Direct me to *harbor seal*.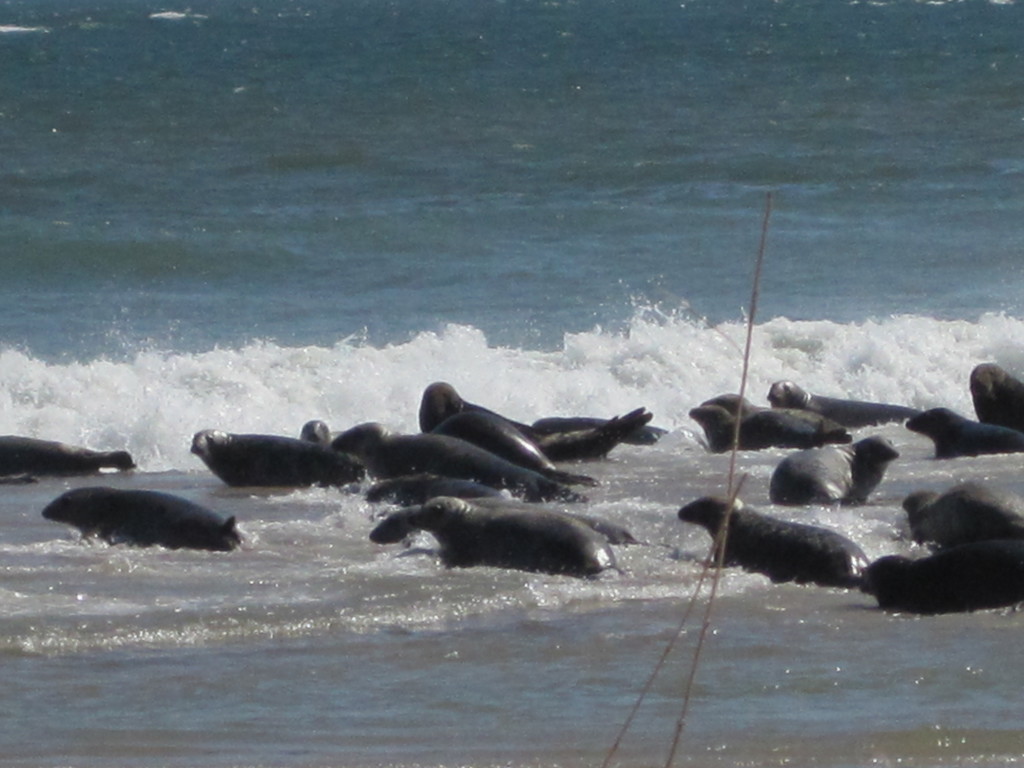
Direction: box(902, 409, 1023, 463).
